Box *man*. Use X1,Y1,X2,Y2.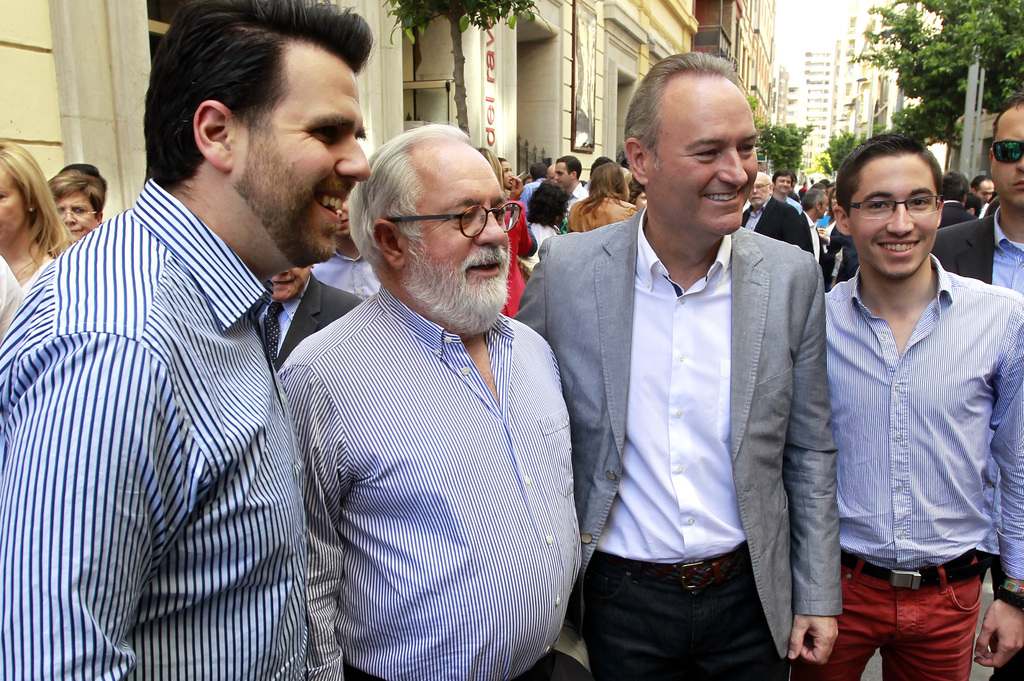
257,261,366,376.
